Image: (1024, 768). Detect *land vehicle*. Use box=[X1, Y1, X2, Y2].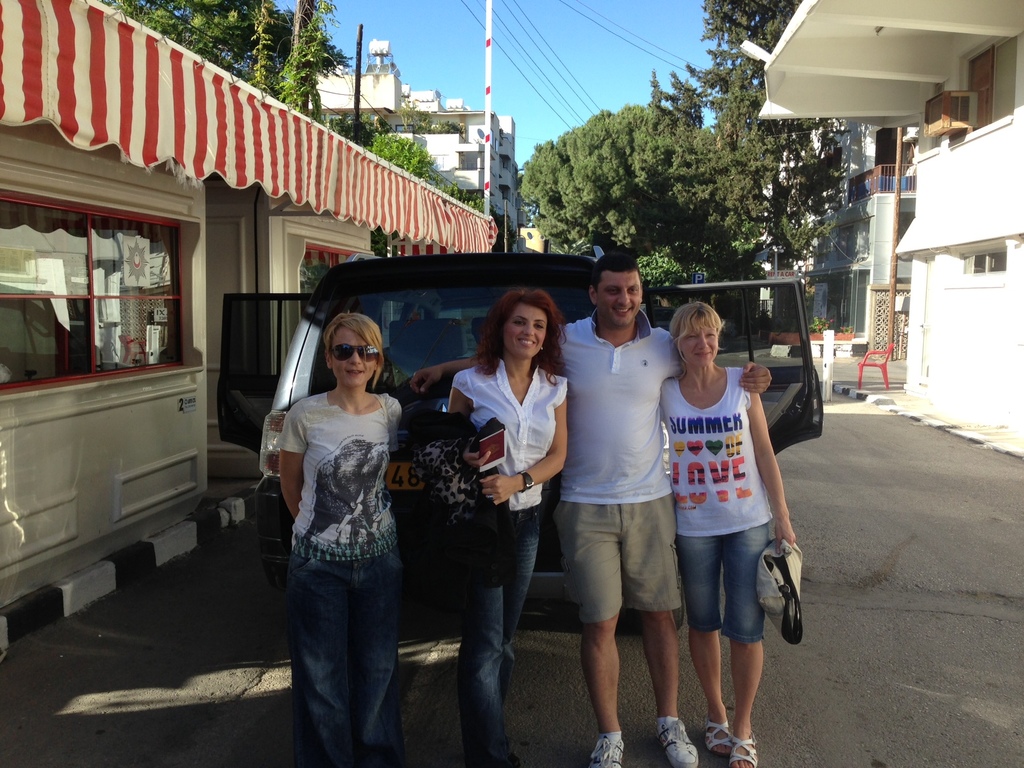
box=[213, 255, 824, 627].
